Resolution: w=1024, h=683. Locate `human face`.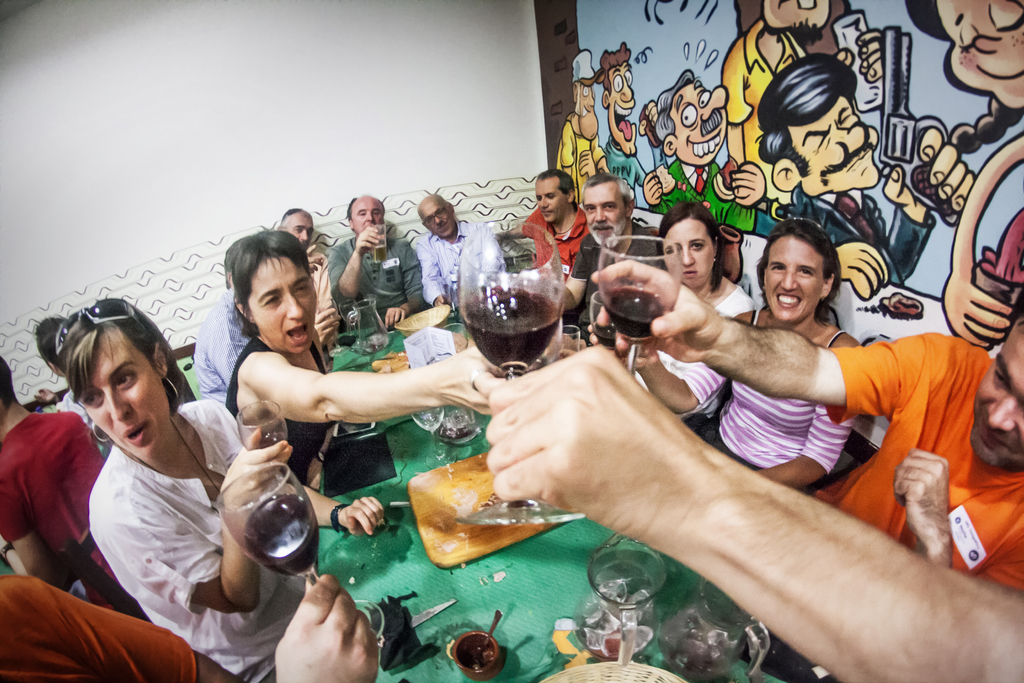
select_region(784, 99, 883, 199).
